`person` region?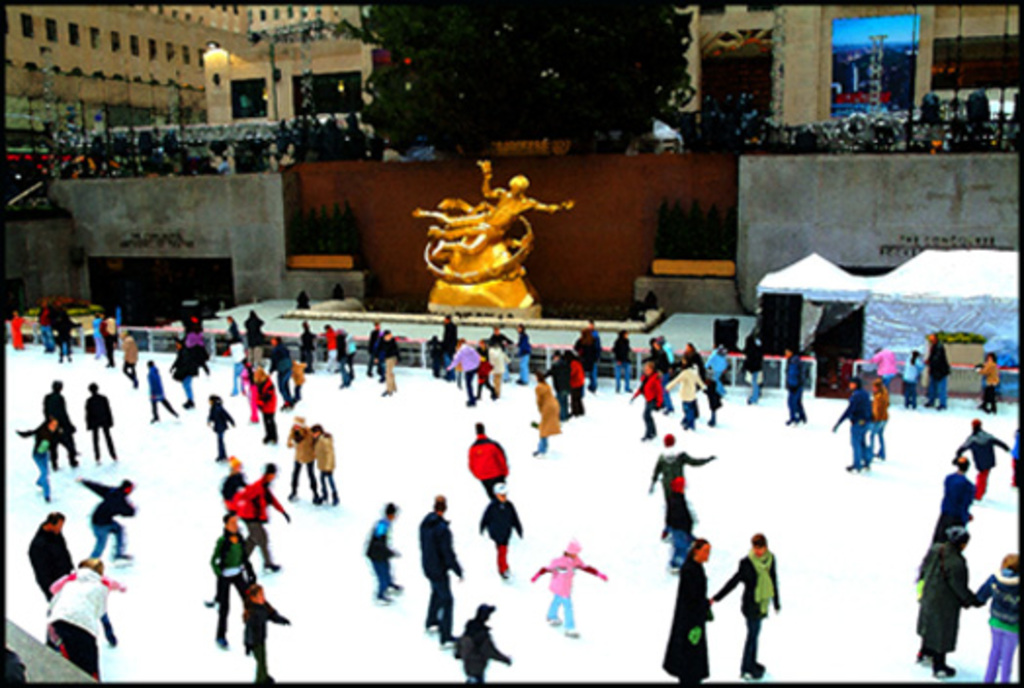
<region>645, 432, 717, 536</region>
